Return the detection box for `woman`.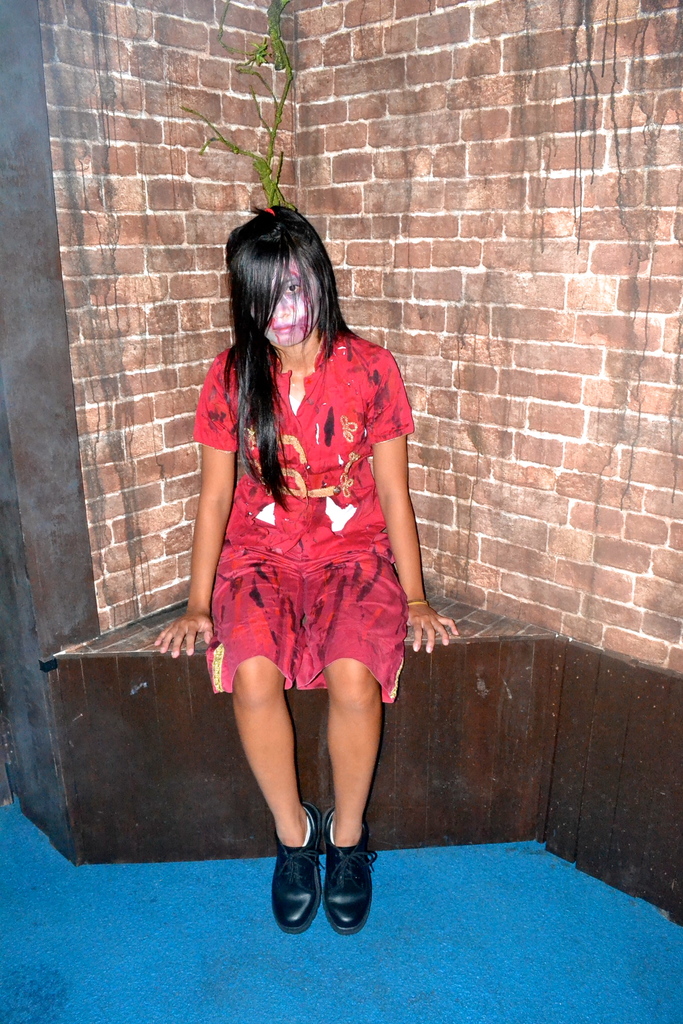
BBox(135, 184, 464, 936).
